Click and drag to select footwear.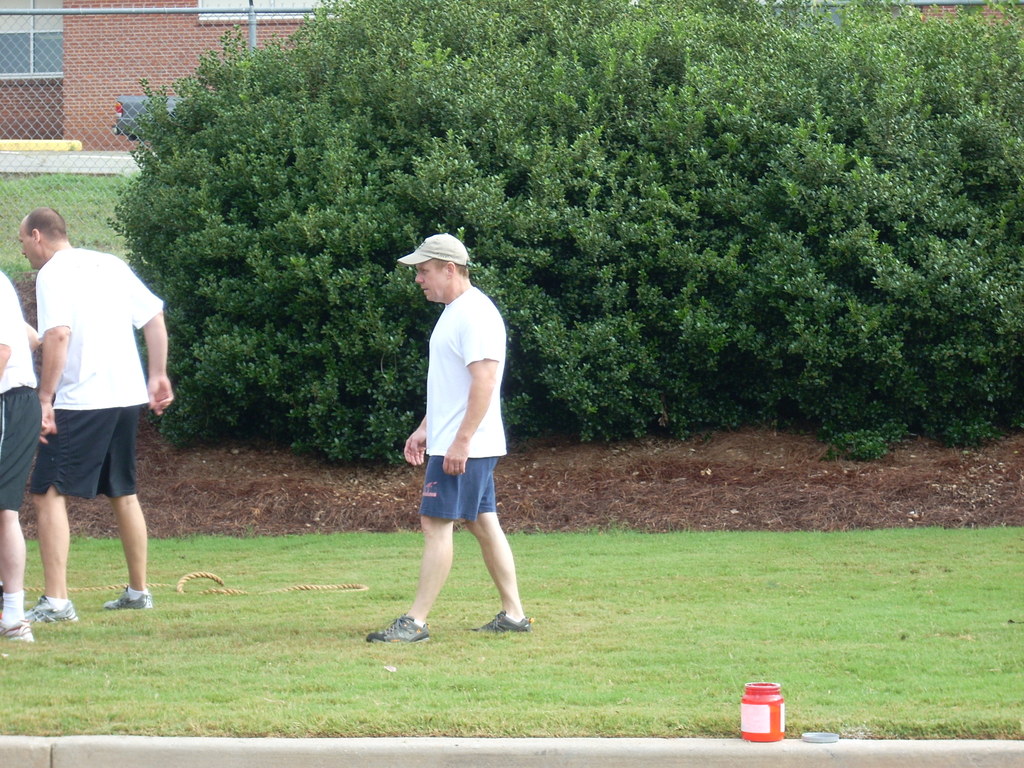
Selection: 474,609,532,635.
